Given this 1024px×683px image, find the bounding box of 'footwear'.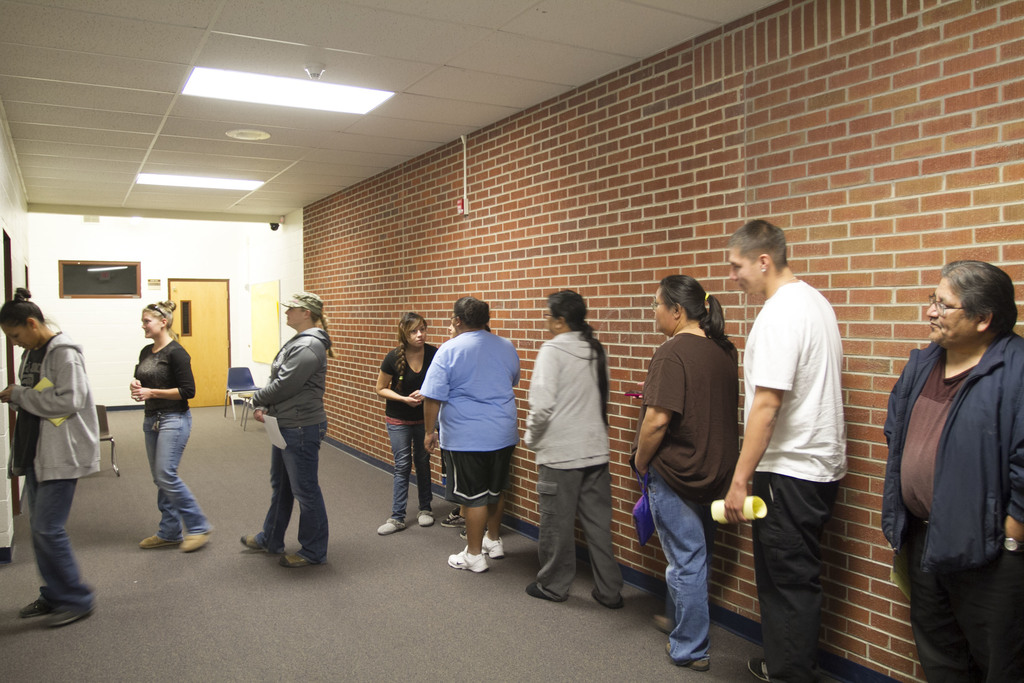
box(45, 597, 92, 627).
